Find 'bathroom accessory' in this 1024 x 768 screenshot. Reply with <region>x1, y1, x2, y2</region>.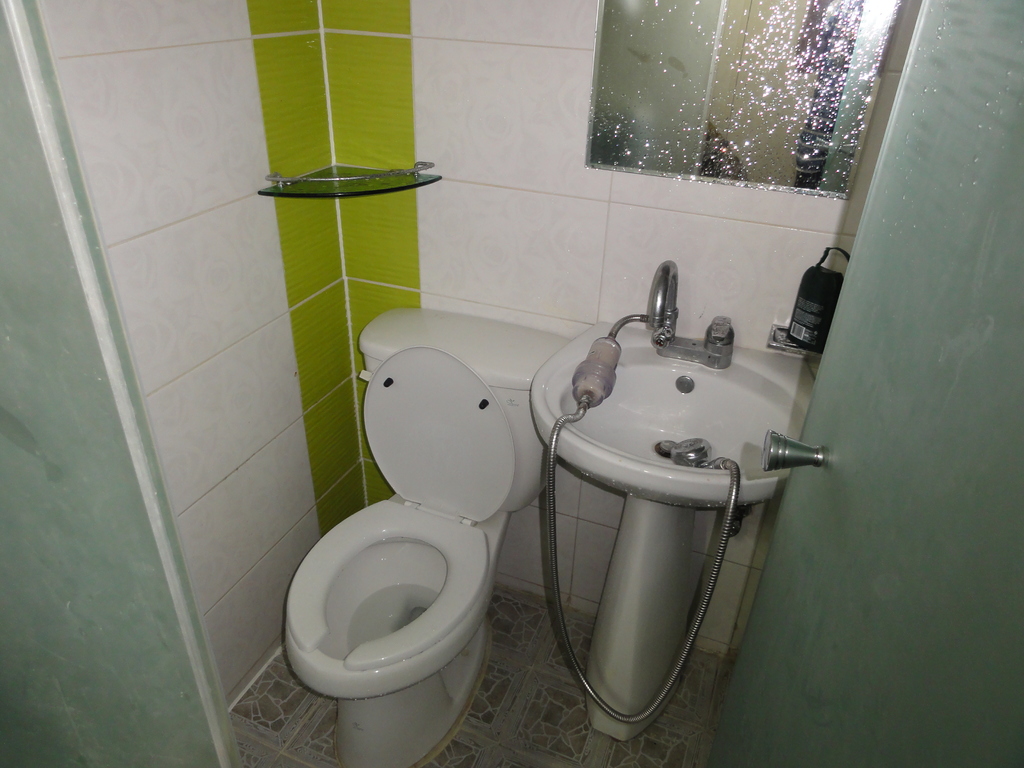
<region>523, 298, 845, 728</region>.
